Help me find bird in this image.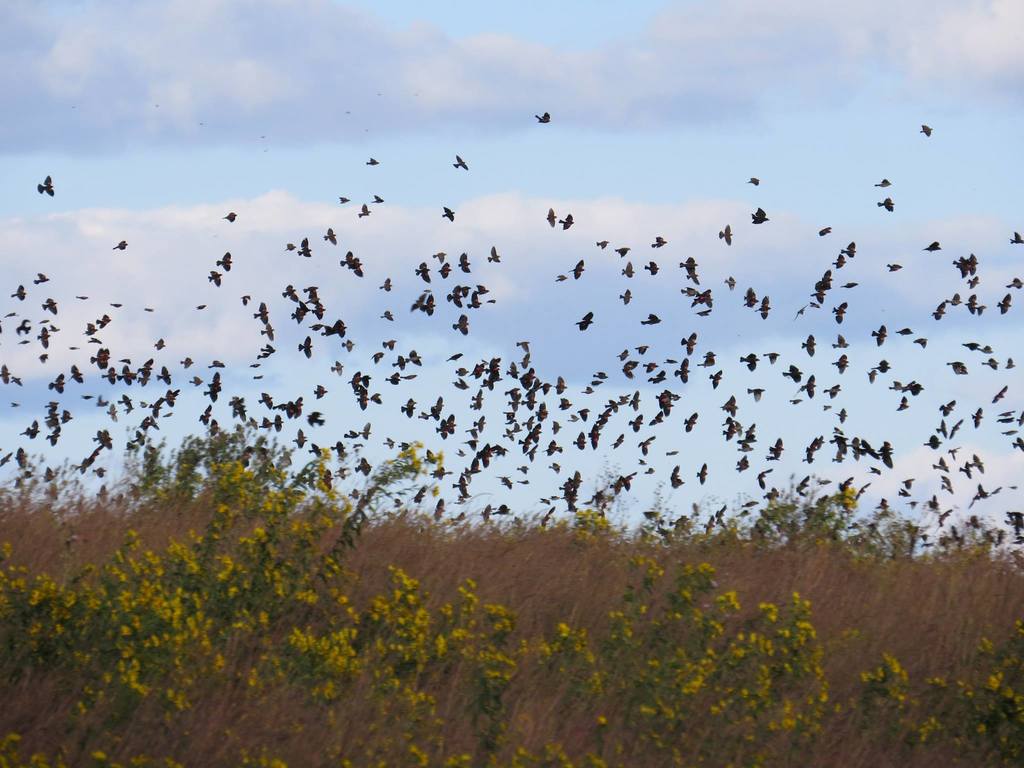
Found it: BBox(556, 212, 575, 233).
